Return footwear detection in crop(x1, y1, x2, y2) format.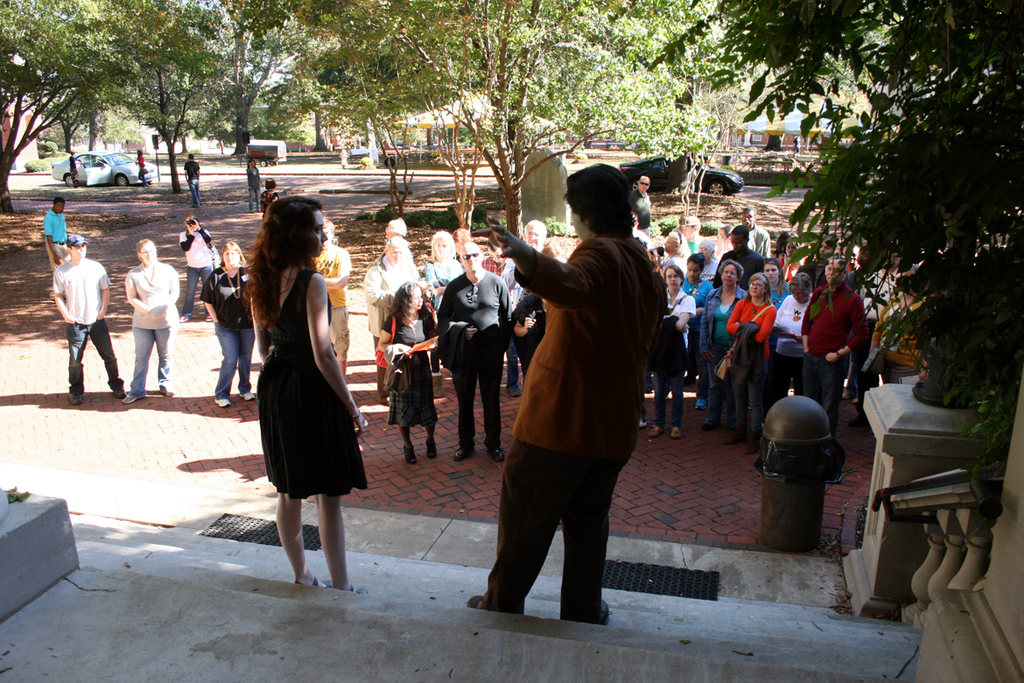
crop(112, 391, 125, 400).
